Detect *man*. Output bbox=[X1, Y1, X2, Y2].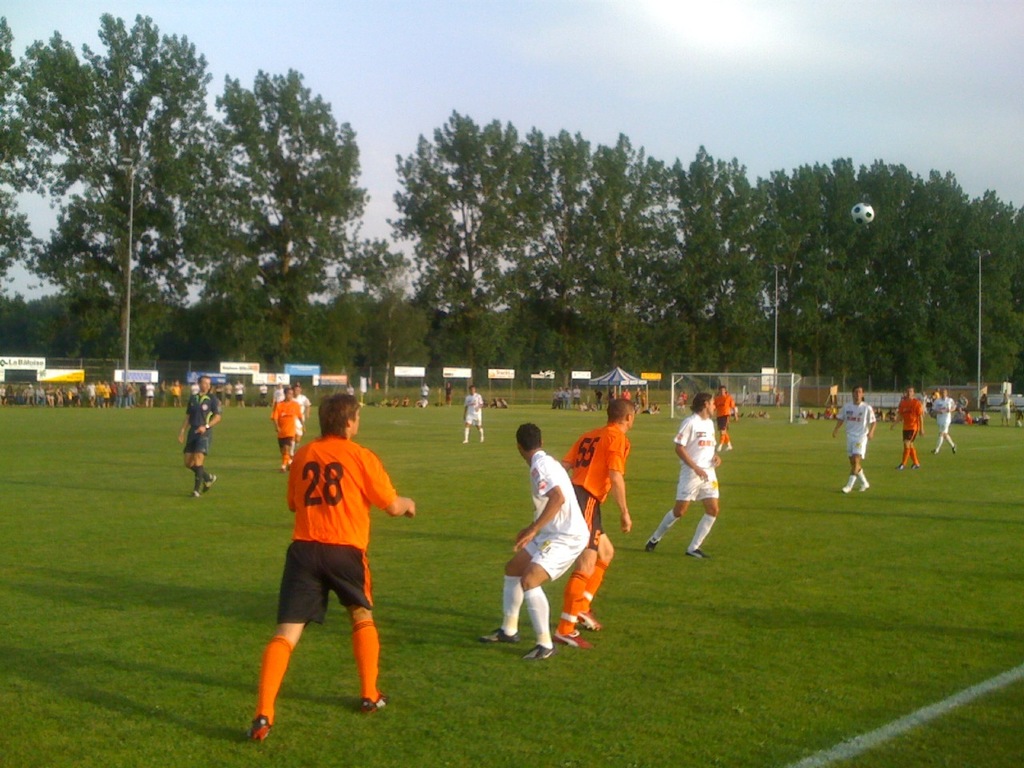
bbox=[933, 390, 958, 453].
